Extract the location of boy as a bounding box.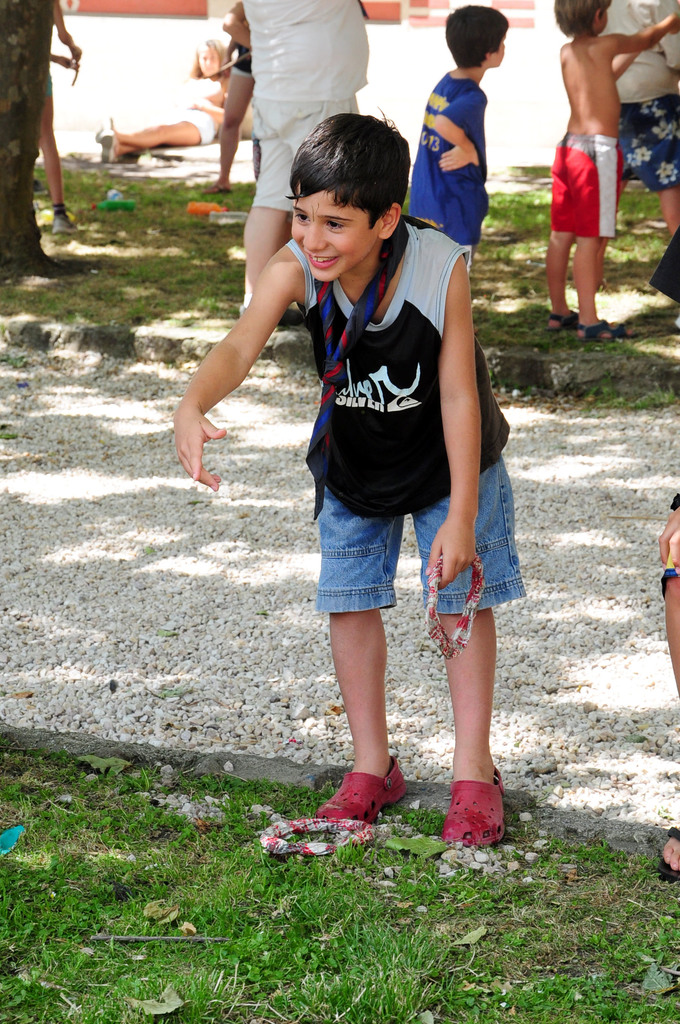
crop(396, 1, 514, 251).
